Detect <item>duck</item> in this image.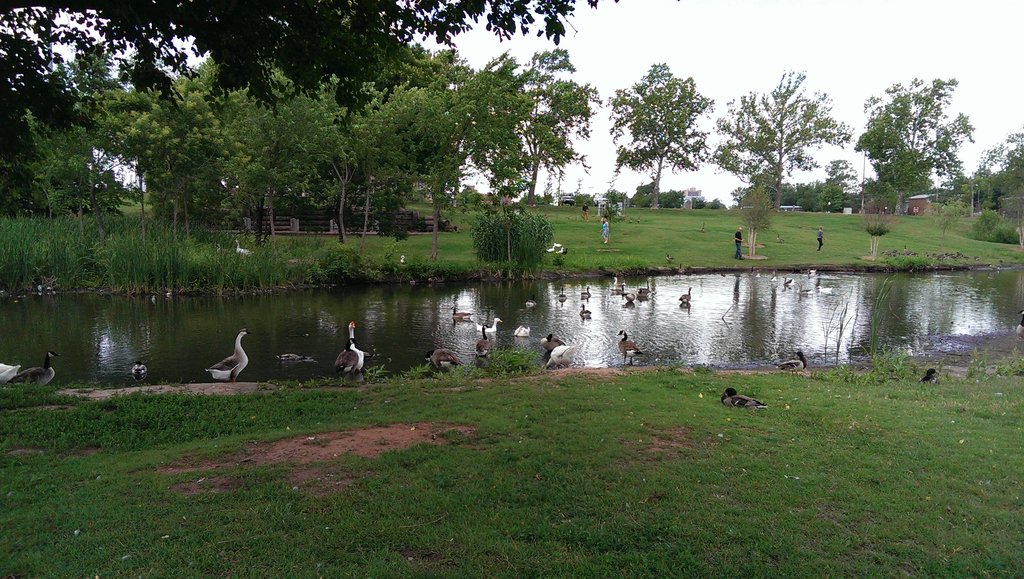
Detection: bbox(547, 341, 575, 370).
